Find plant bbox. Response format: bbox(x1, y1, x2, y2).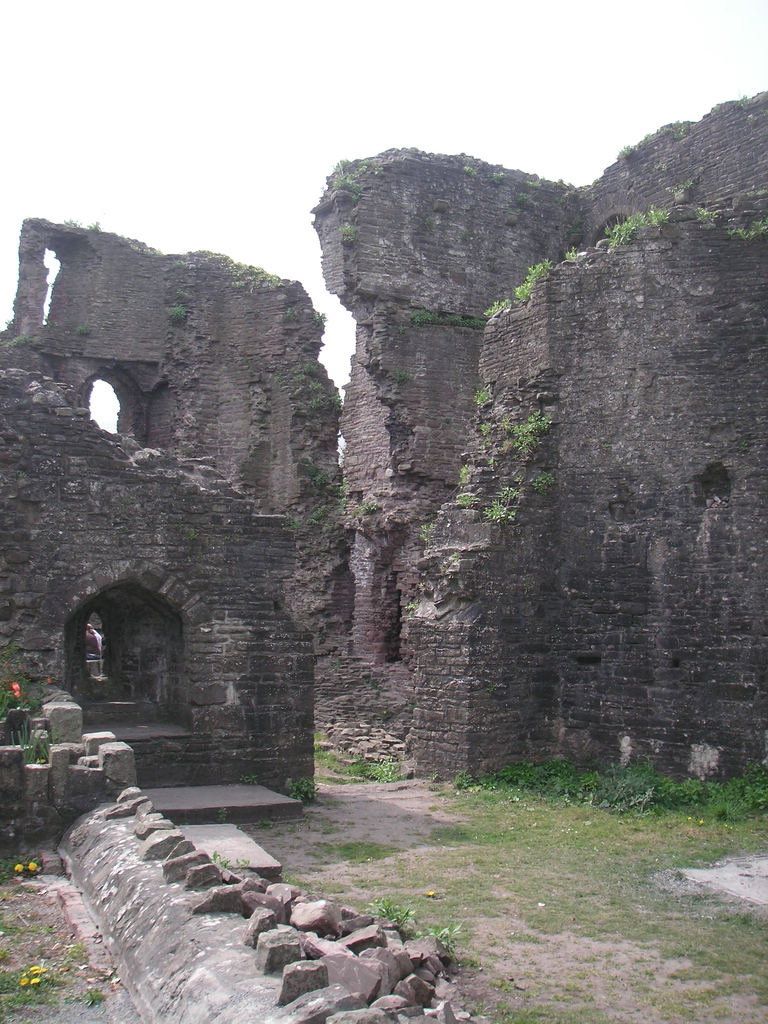
bbox(415, 524, 429, 552).
